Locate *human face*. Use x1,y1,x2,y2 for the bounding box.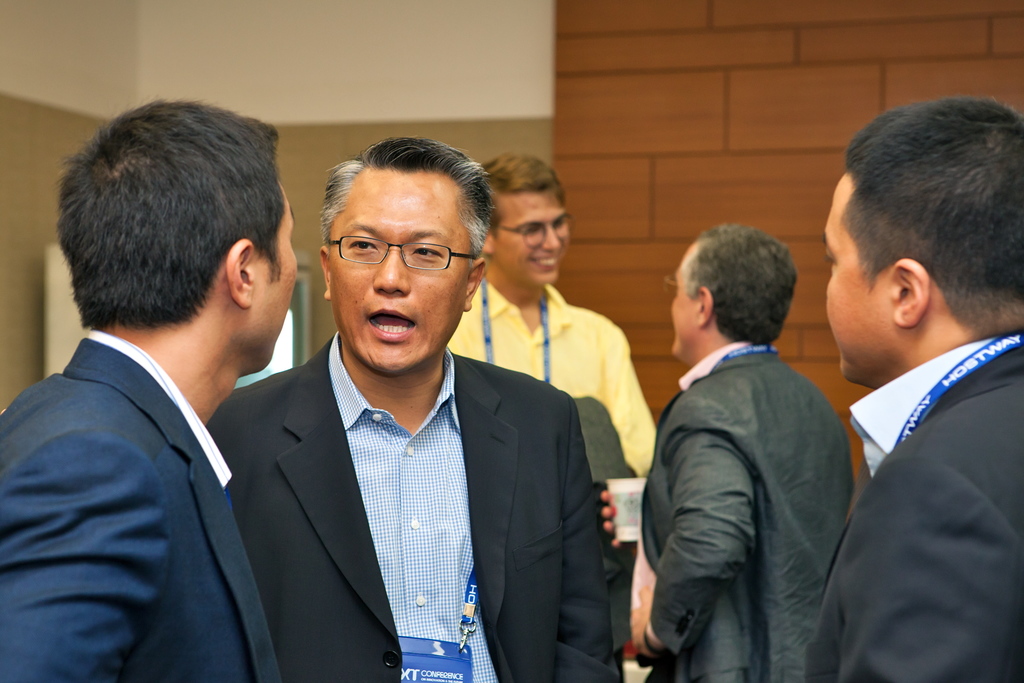
330,172,464,374.
